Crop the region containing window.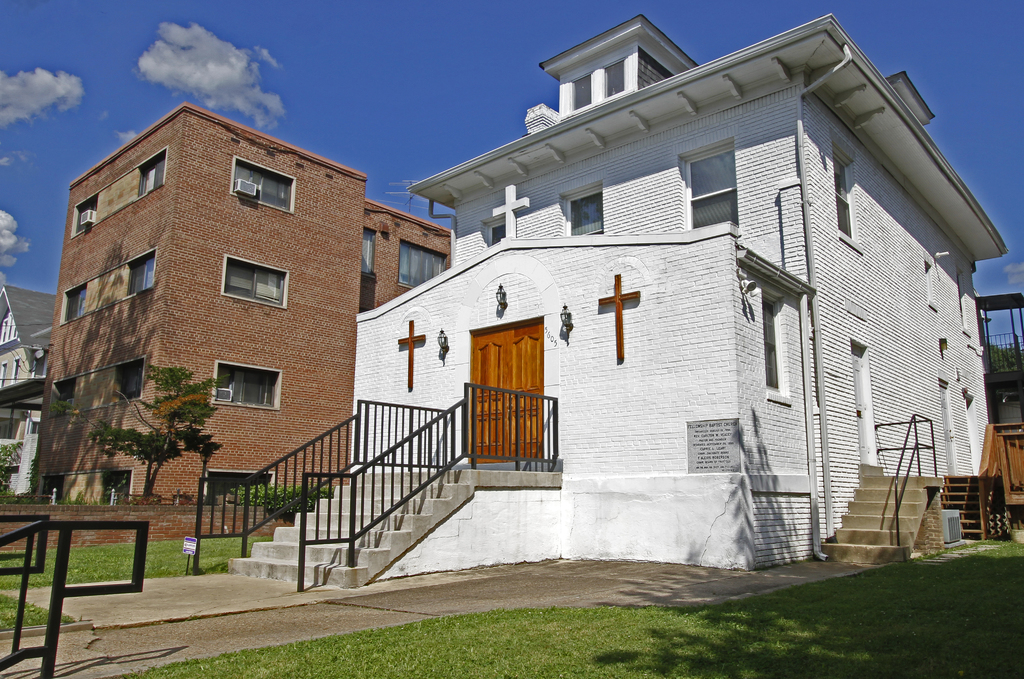
Crop region: select_region(63, 282, 88, 321).
